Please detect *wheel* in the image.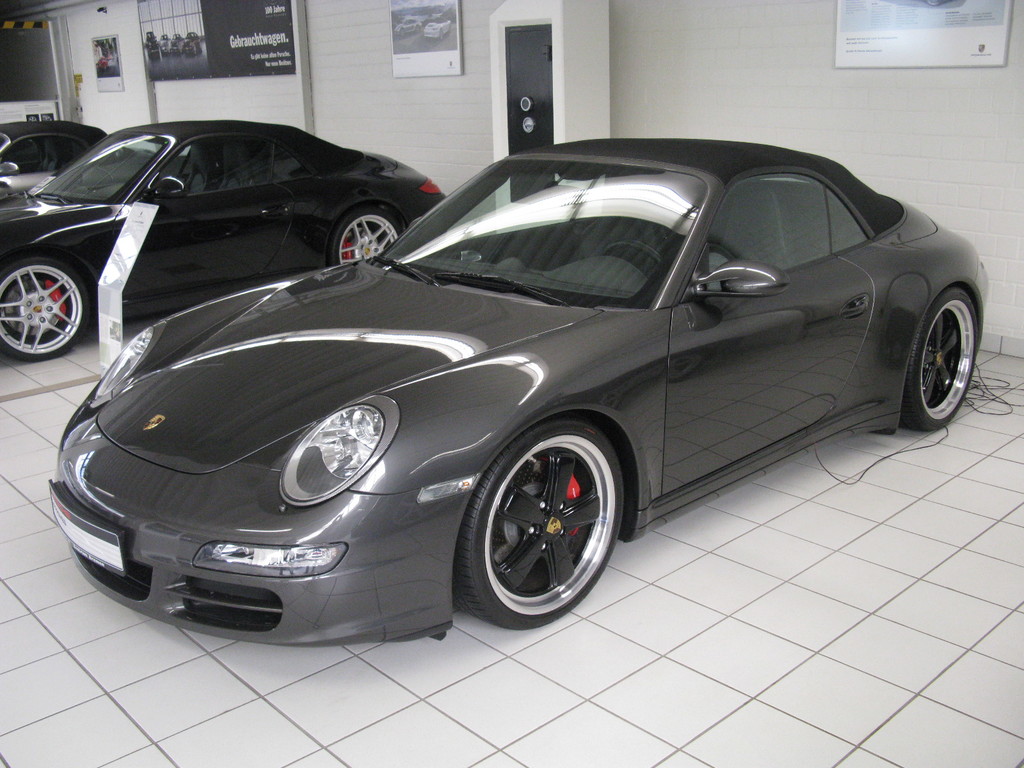
left=909, top=289, right=972, bottom=425.
